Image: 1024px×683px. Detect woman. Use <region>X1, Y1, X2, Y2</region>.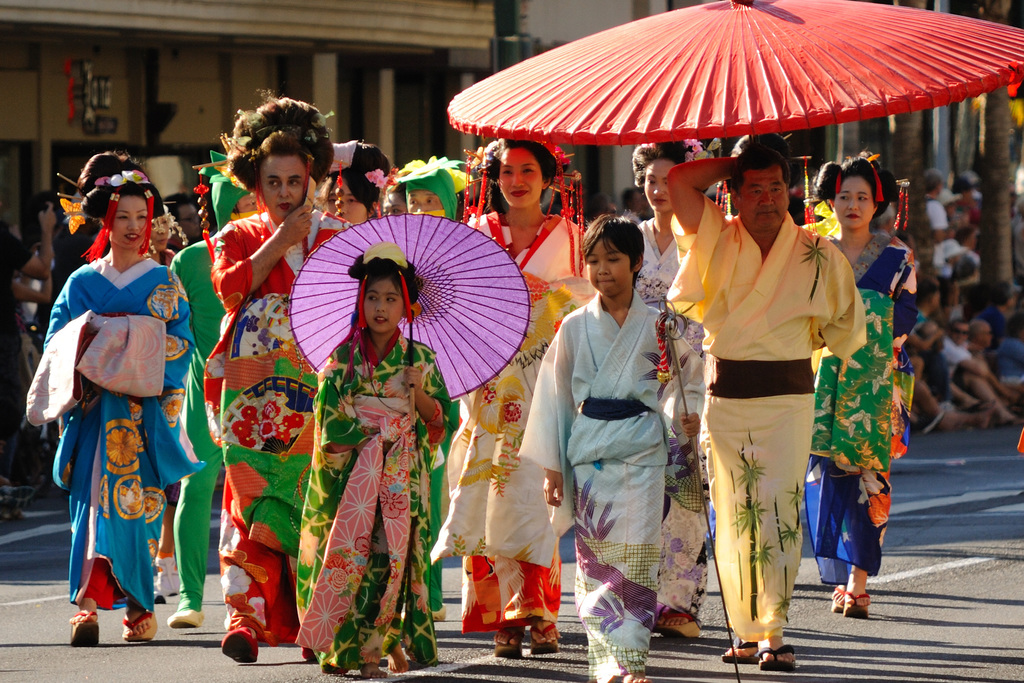
<region>798, 146, 922, 625</region>.
